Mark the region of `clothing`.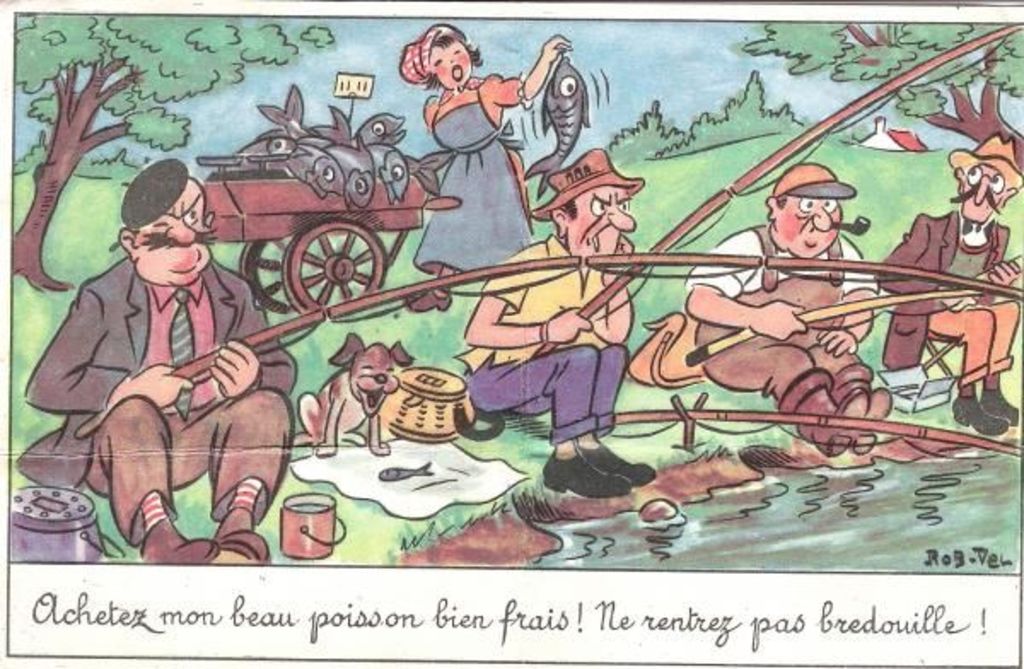
Region: left=14, top=246, right=297, bottom=538.
